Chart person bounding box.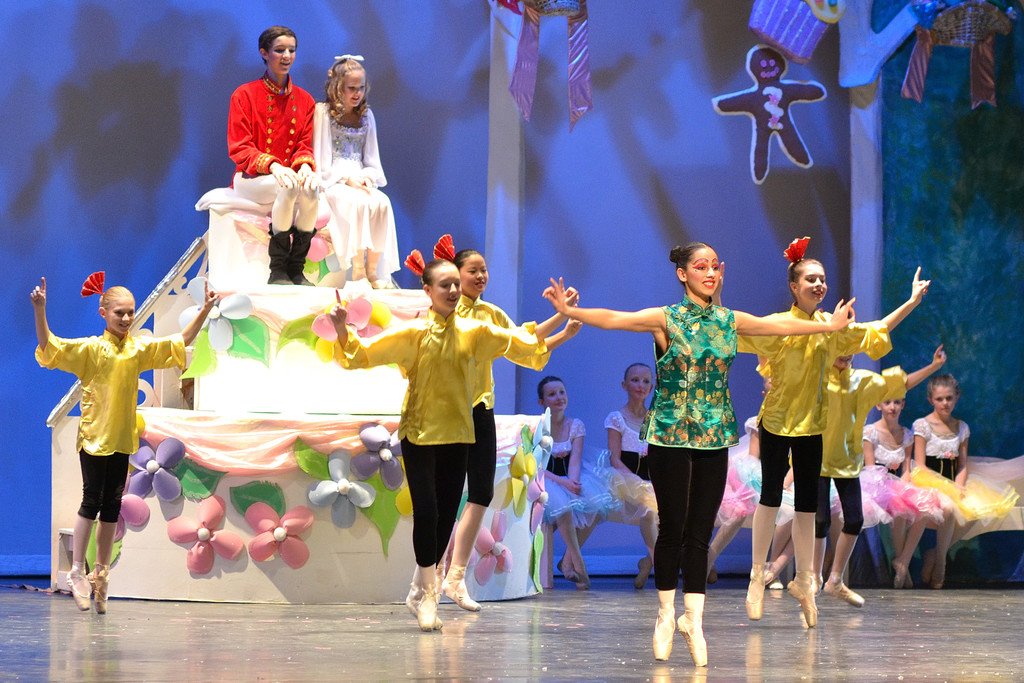
Charted: 325,231,584,633.
